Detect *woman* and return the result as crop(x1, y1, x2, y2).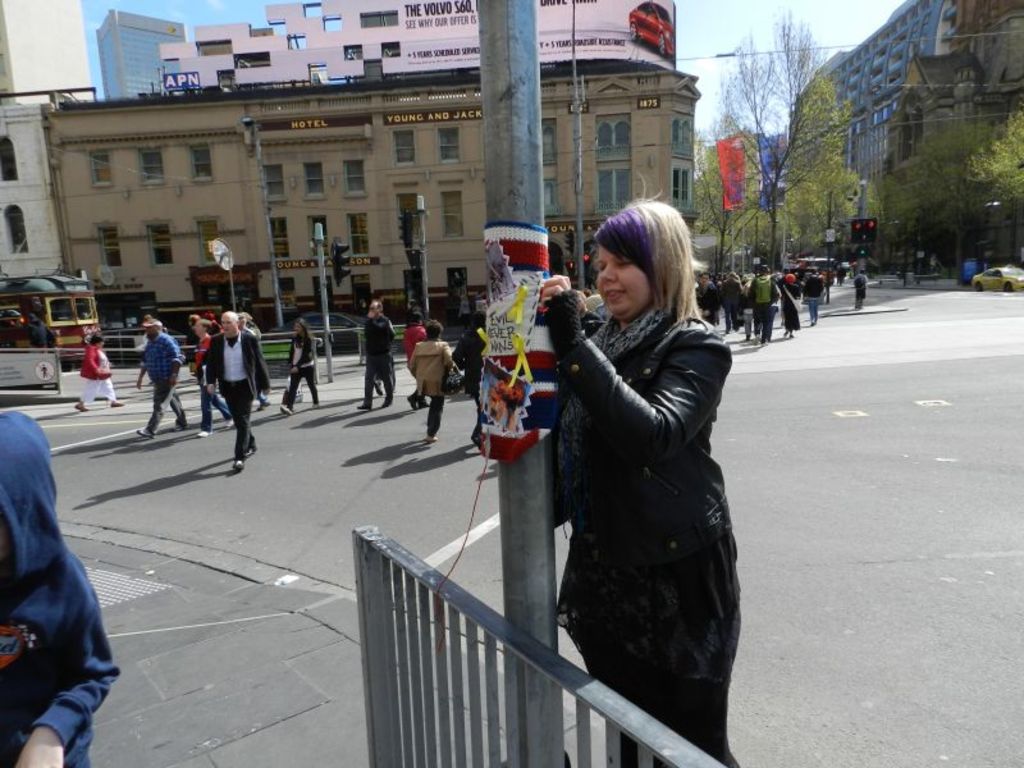
crop(413, 323, 456, 443).
